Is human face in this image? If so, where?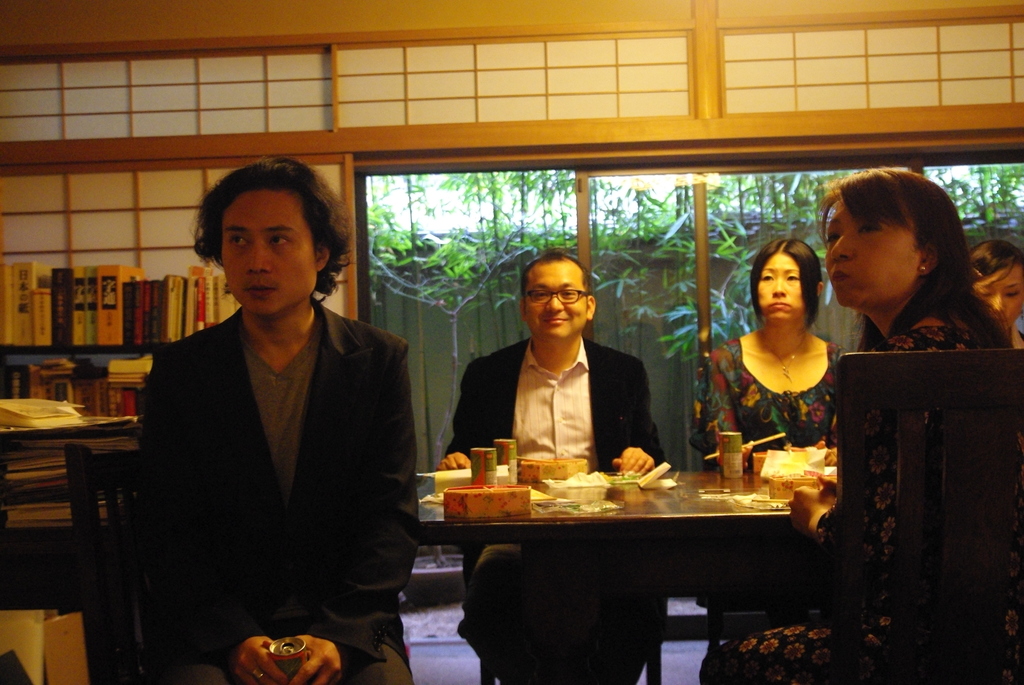
Yes, at 753 247 819 326.
